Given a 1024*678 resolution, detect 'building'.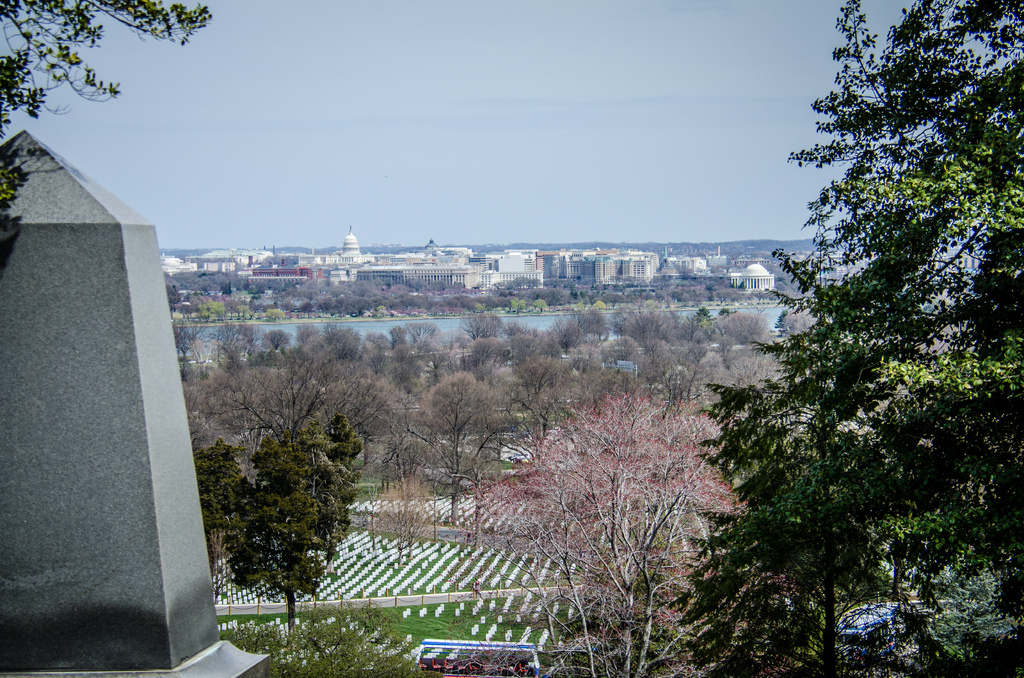
[191,250,268,273].
